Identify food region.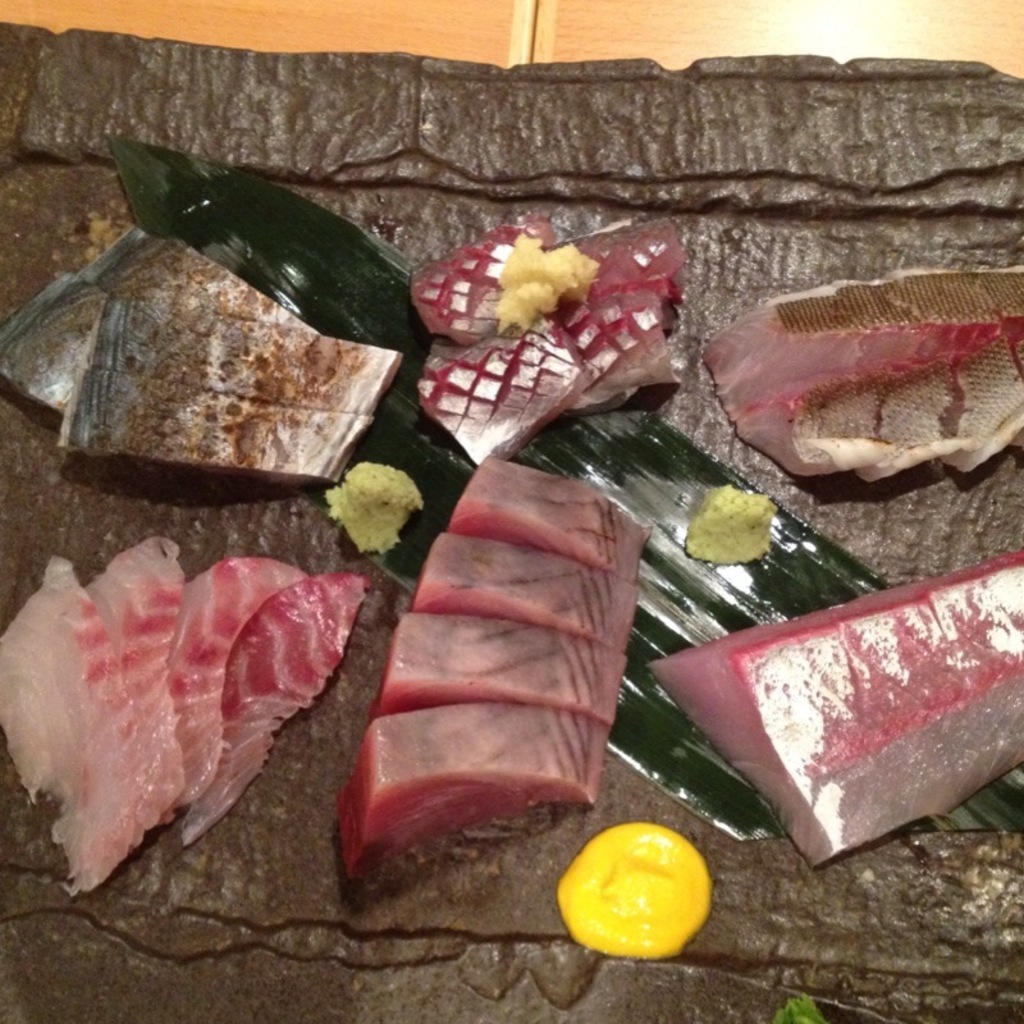
Region: 680 489 788 570.
